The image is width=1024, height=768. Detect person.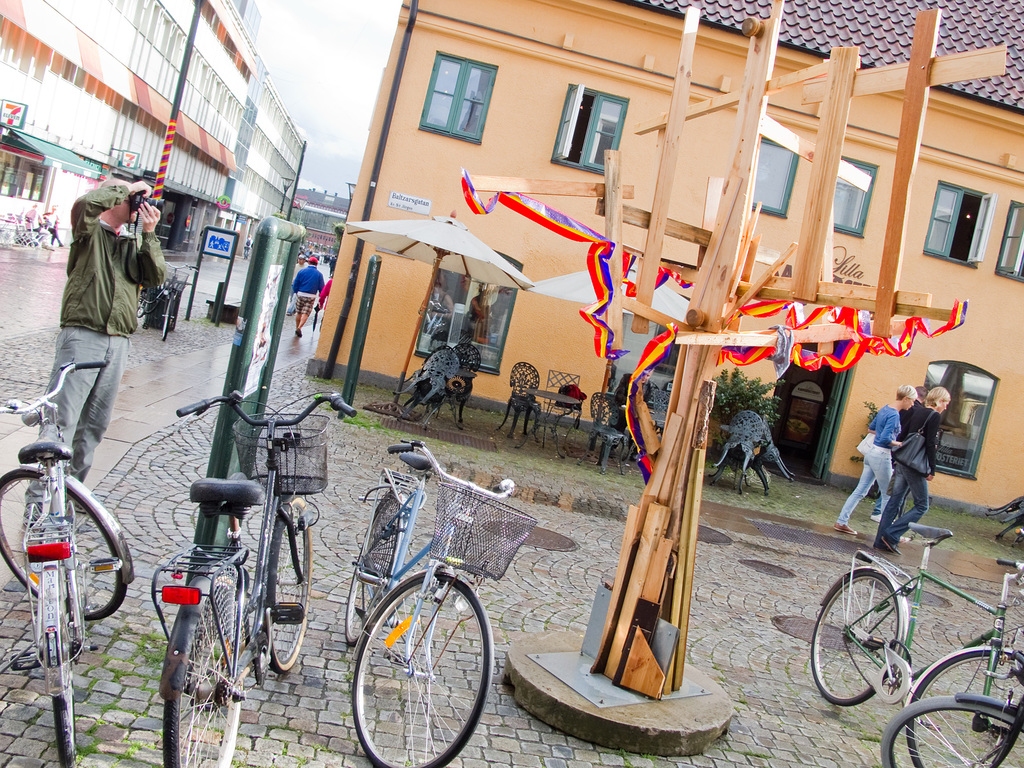
Detection: 869 389 952 550.
